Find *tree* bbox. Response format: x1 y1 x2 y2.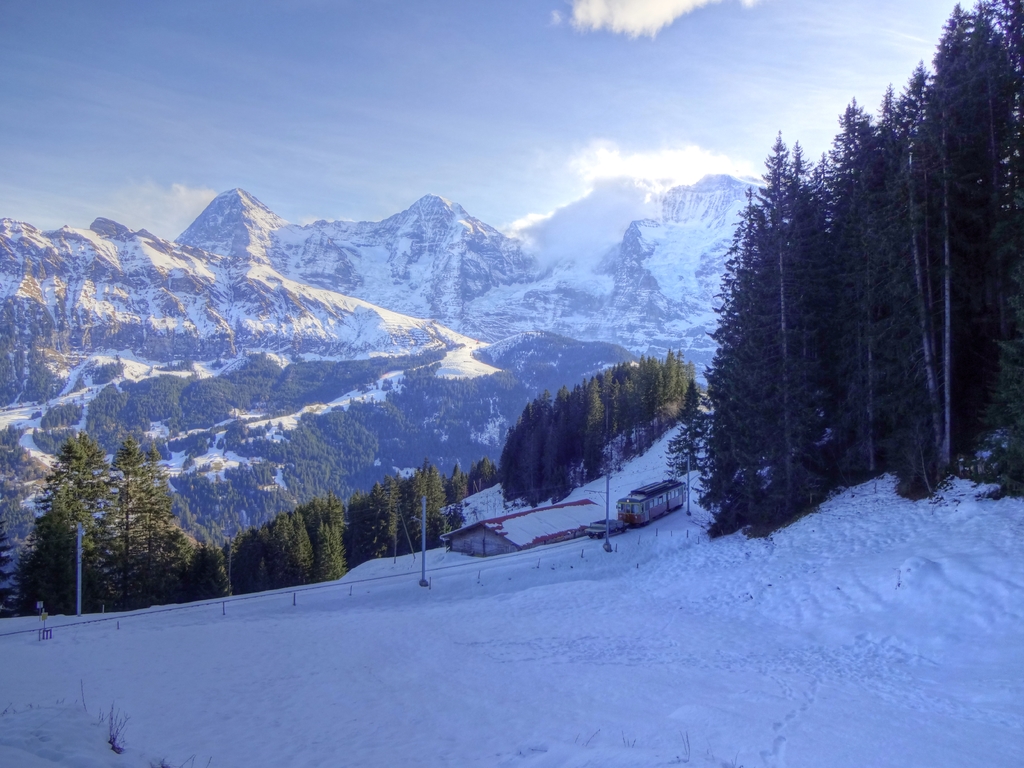
707 112 871 538.
